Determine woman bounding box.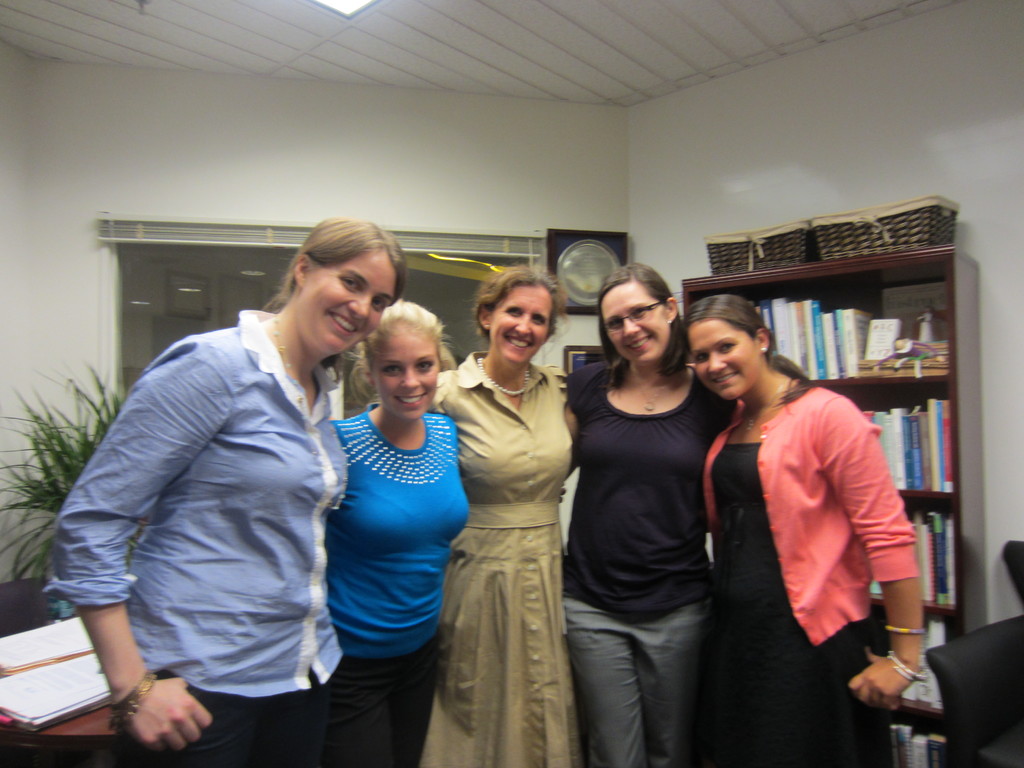
Determined: select_region(330, 299, 468, 767).
